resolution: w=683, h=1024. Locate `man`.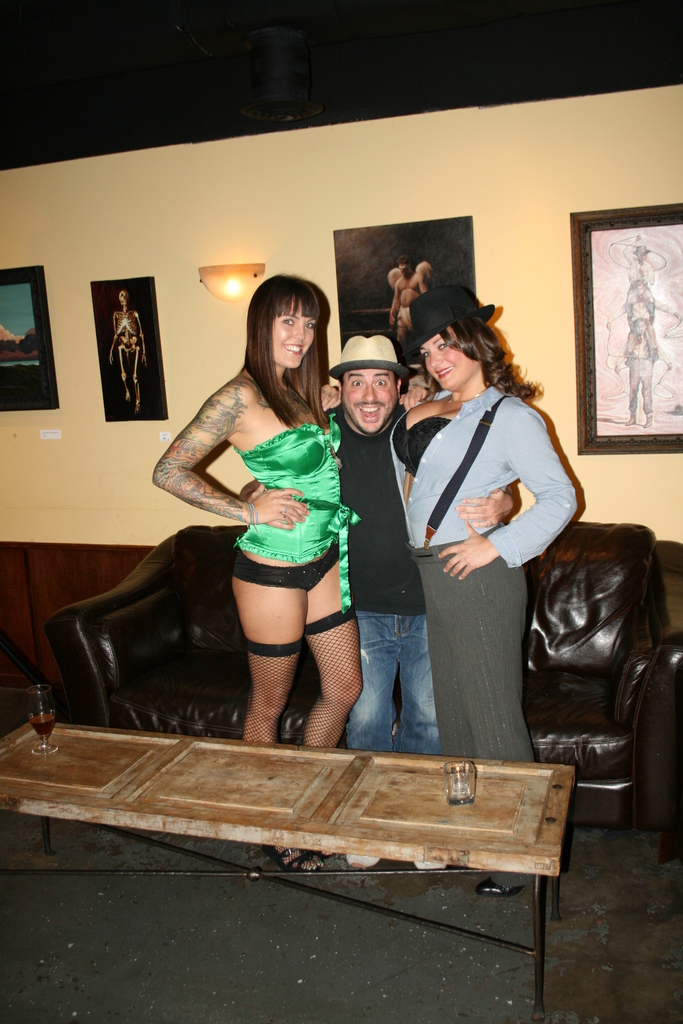
x1=239 y1=337 x2=526 y2=878.
